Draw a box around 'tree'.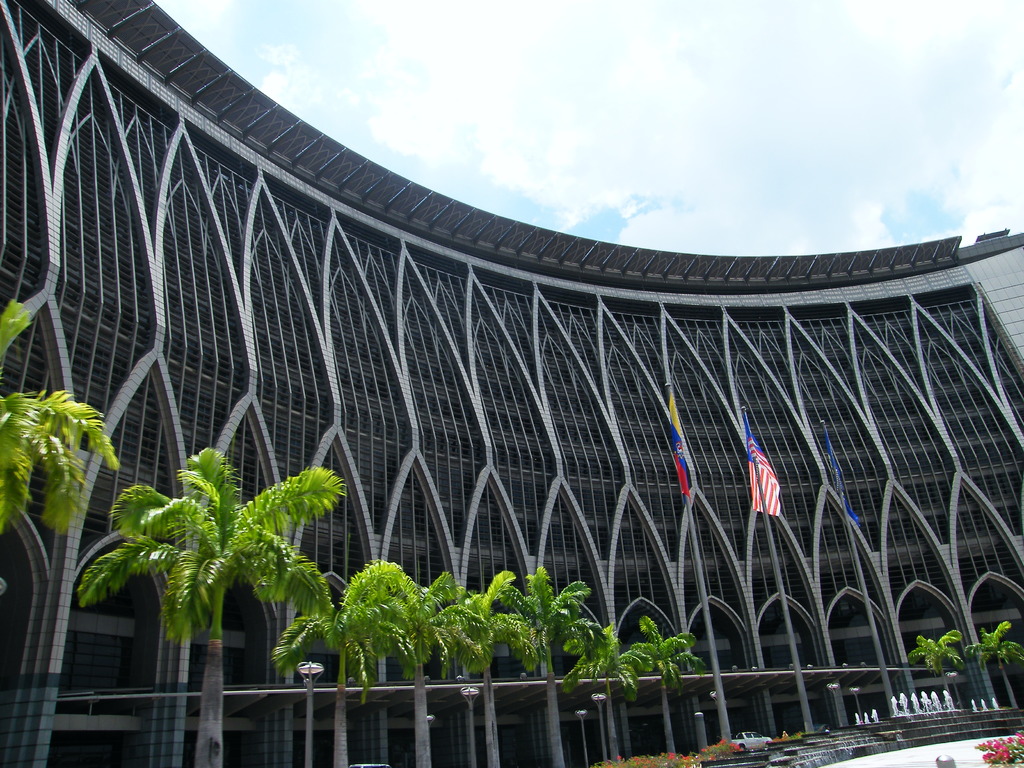
0,303,125,542.
